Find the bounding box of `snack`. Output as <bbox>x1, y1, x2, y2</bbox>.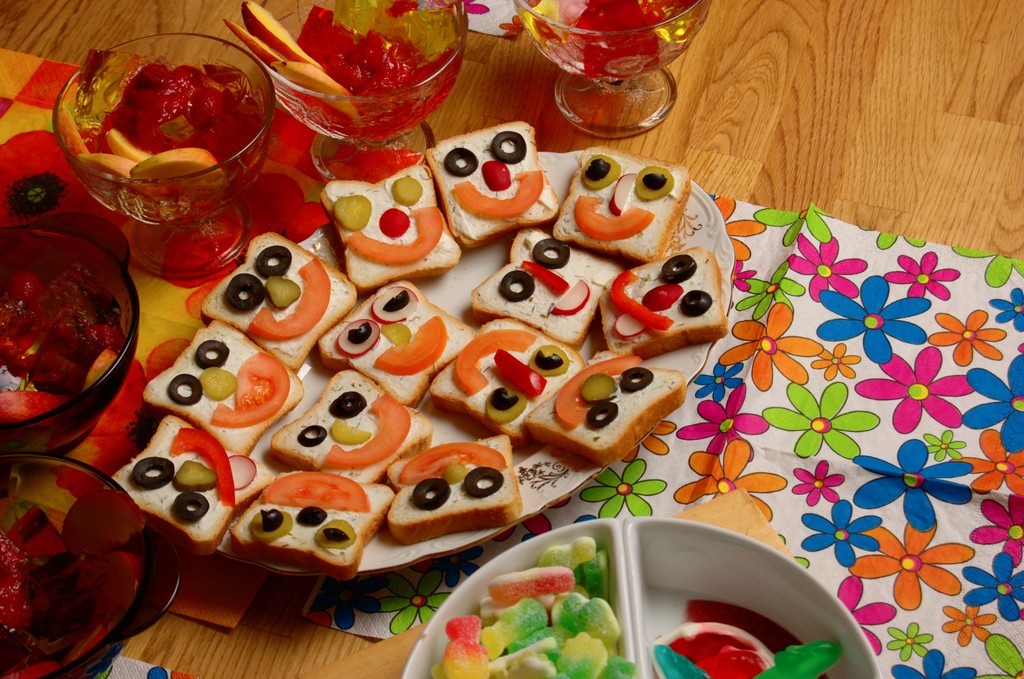
<bbox>265, 371, 438, 484</bbox>.
